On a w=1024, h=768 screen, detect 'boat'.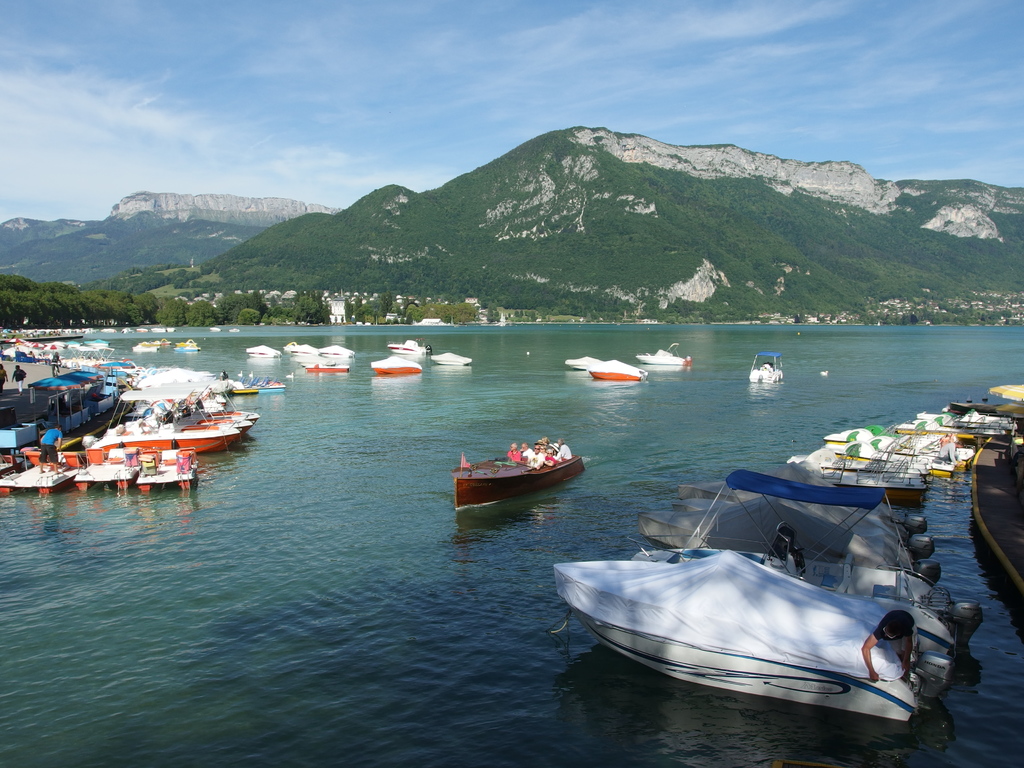
rect(586, 359, 647, 397).
